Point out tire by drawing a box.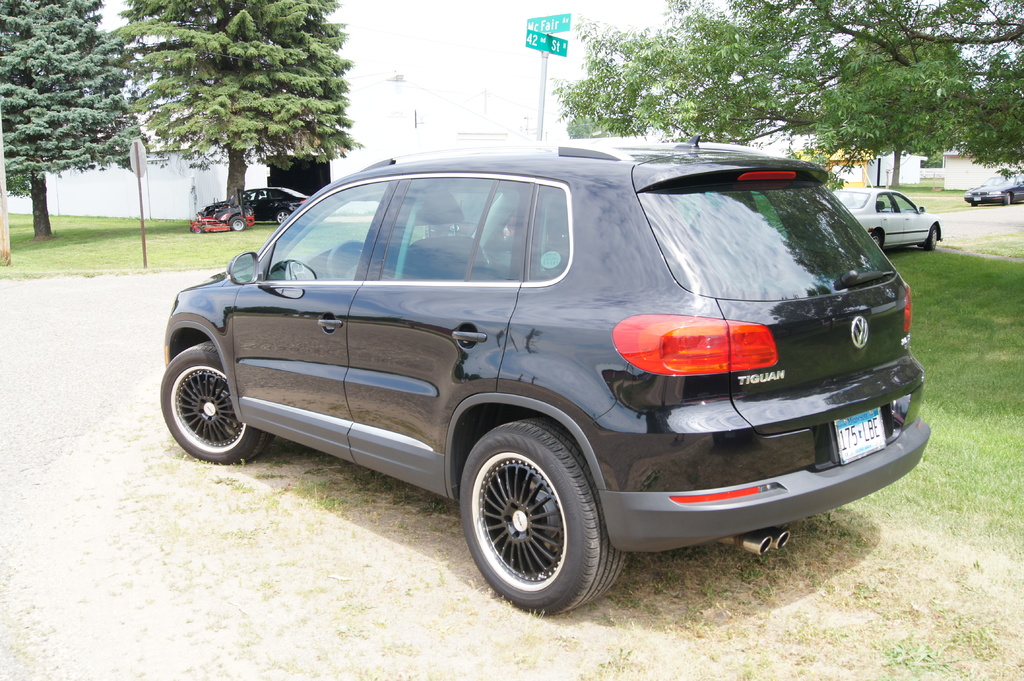
(230,217,244,233).
